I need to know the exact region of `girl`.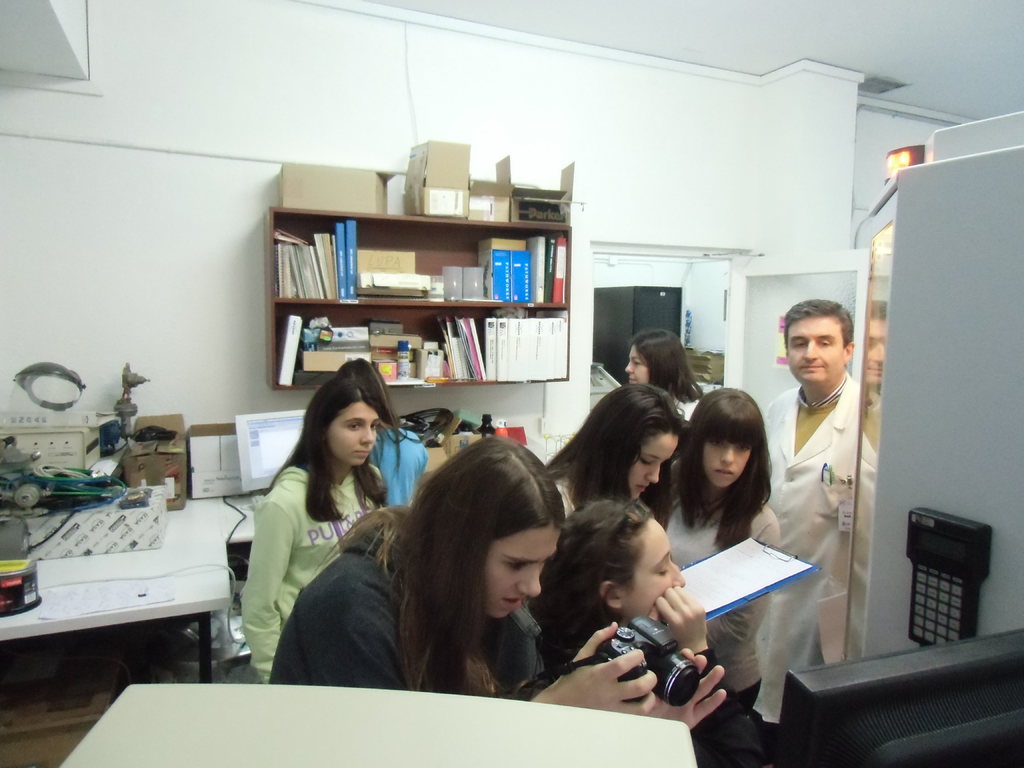
Region: crop(652, 387, 783, 707).
